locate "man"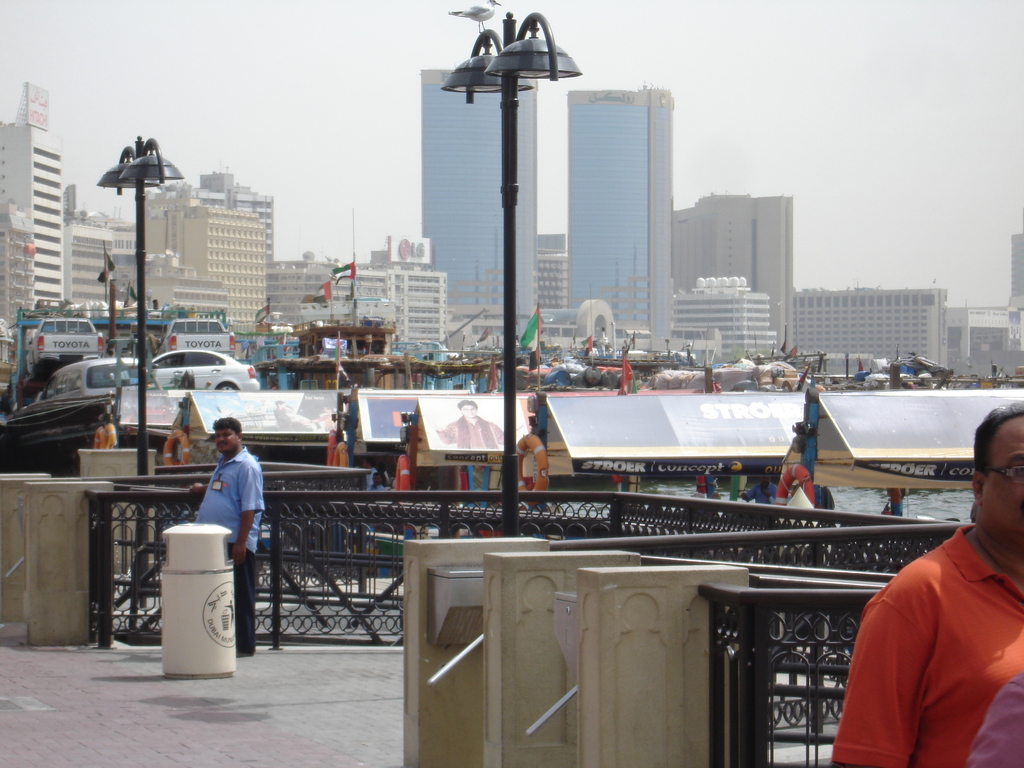
<region>198, 415, 269, 662</region>
